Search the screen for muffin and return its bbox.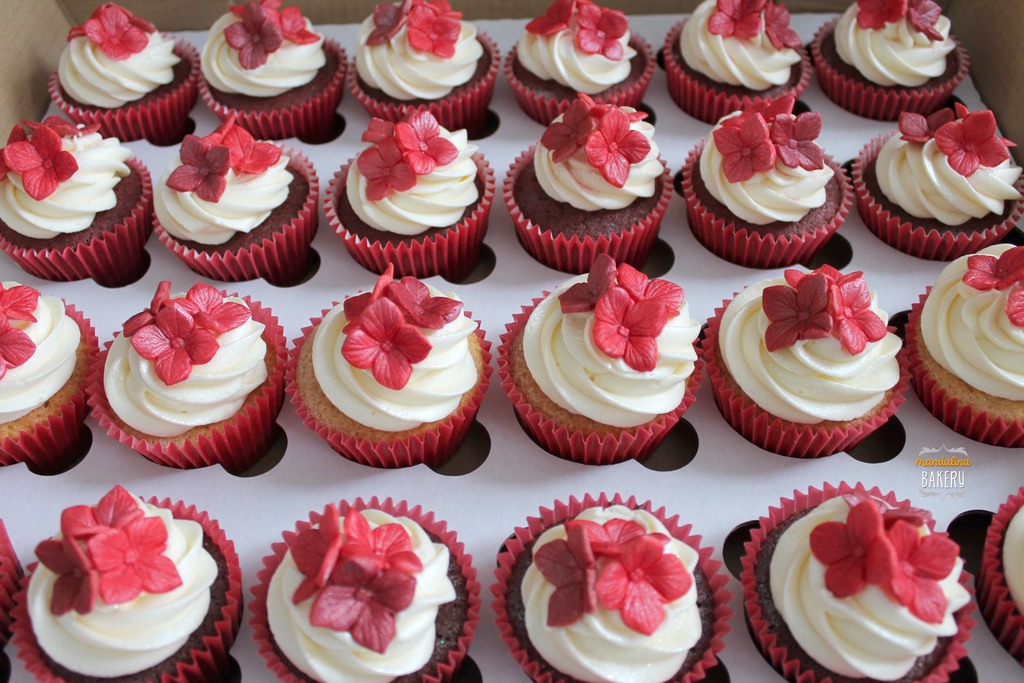
Found: pyautogui.locateOnScreen(510, 104, 685, 269).
